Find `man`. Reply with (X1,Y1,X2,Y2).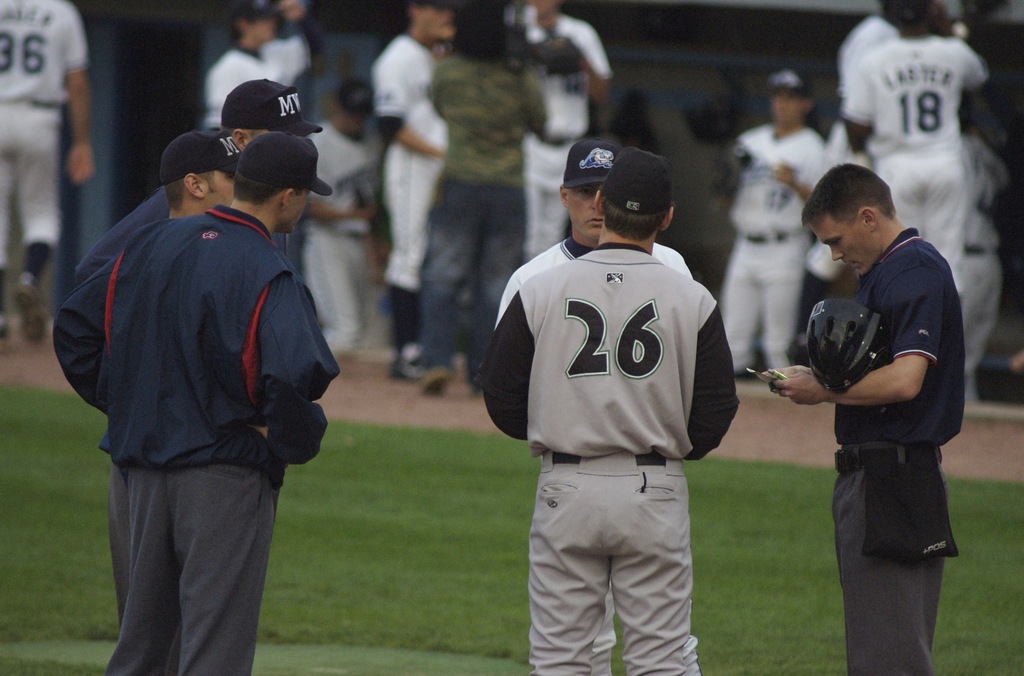
(54,127,229,675).
